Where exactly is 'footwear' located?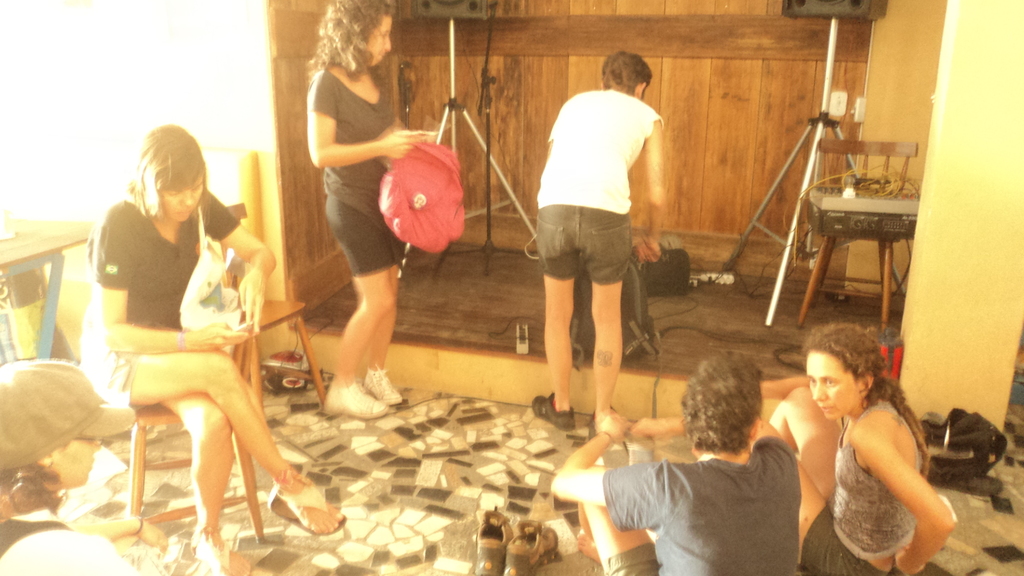
Its bounding box is (189,529,252,575).
